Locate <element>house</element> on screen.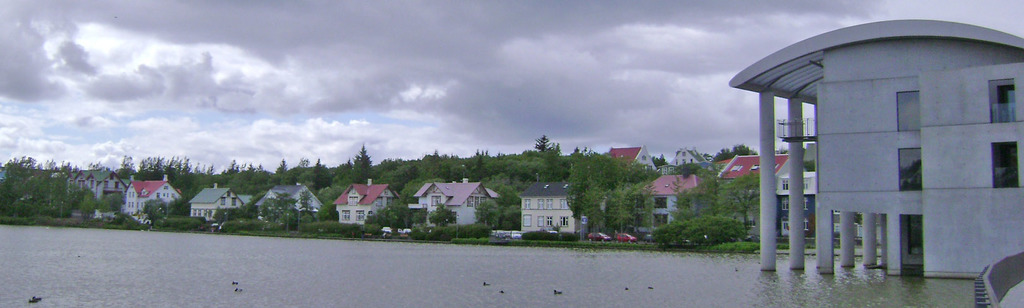
On screen at select_region(333, 179, 400, 221).
